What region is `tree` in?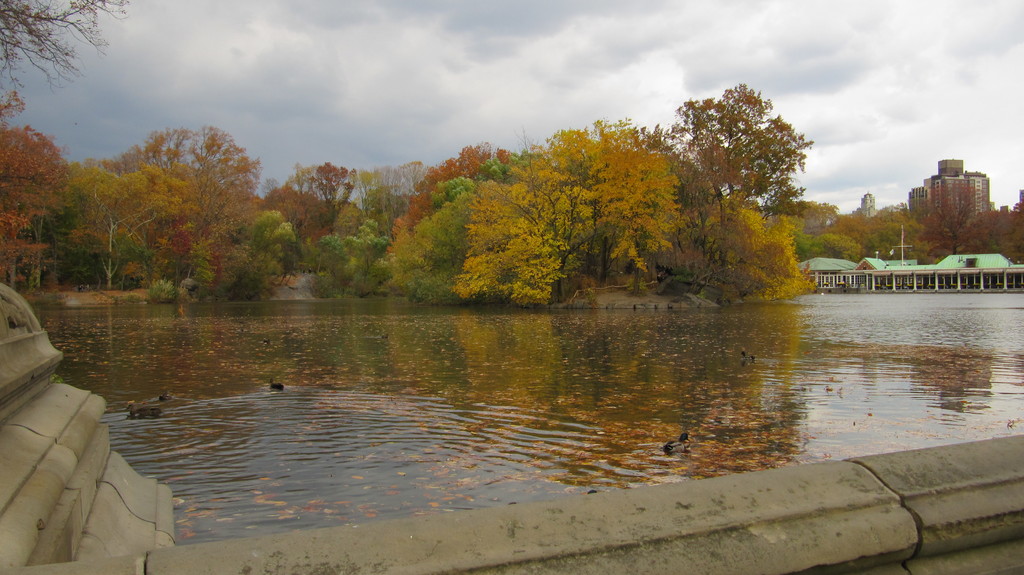
Rect(849, 203, 924, 269).
